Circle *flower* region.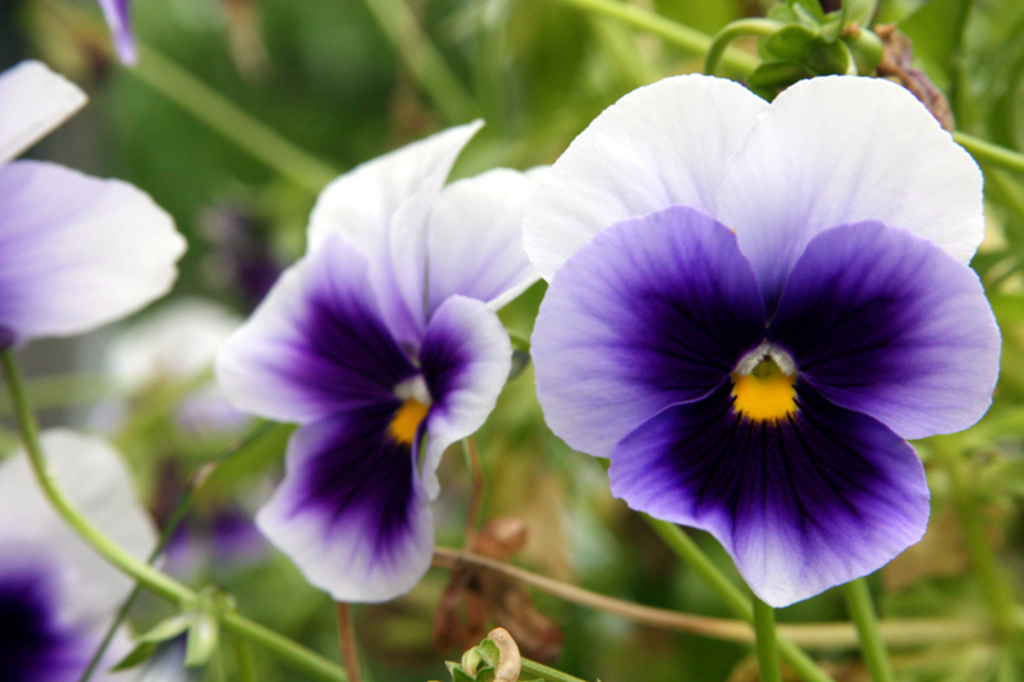
Region: l=526, t=196, r=1005, b=615.
